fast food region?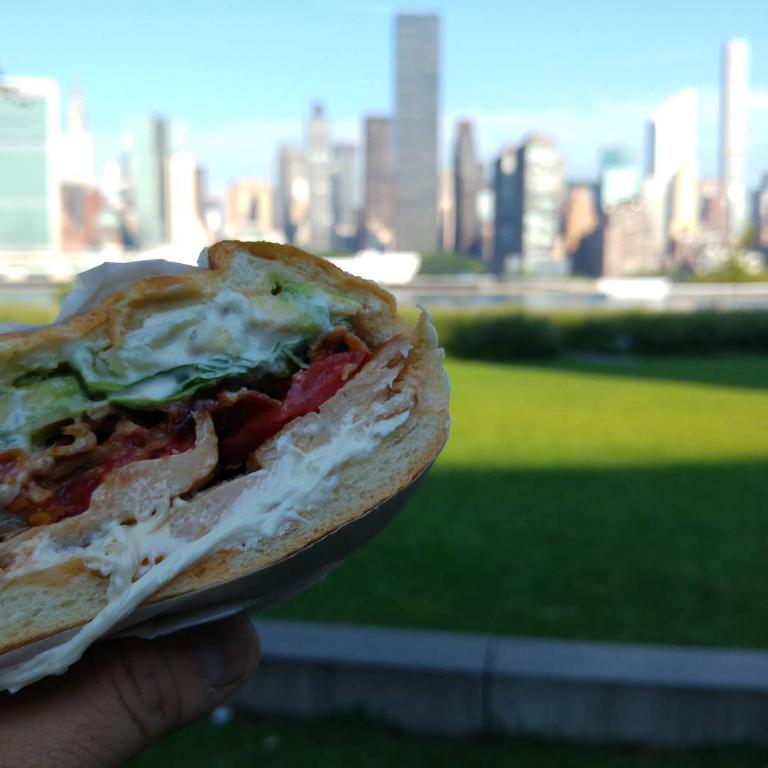
0,239,454,694
